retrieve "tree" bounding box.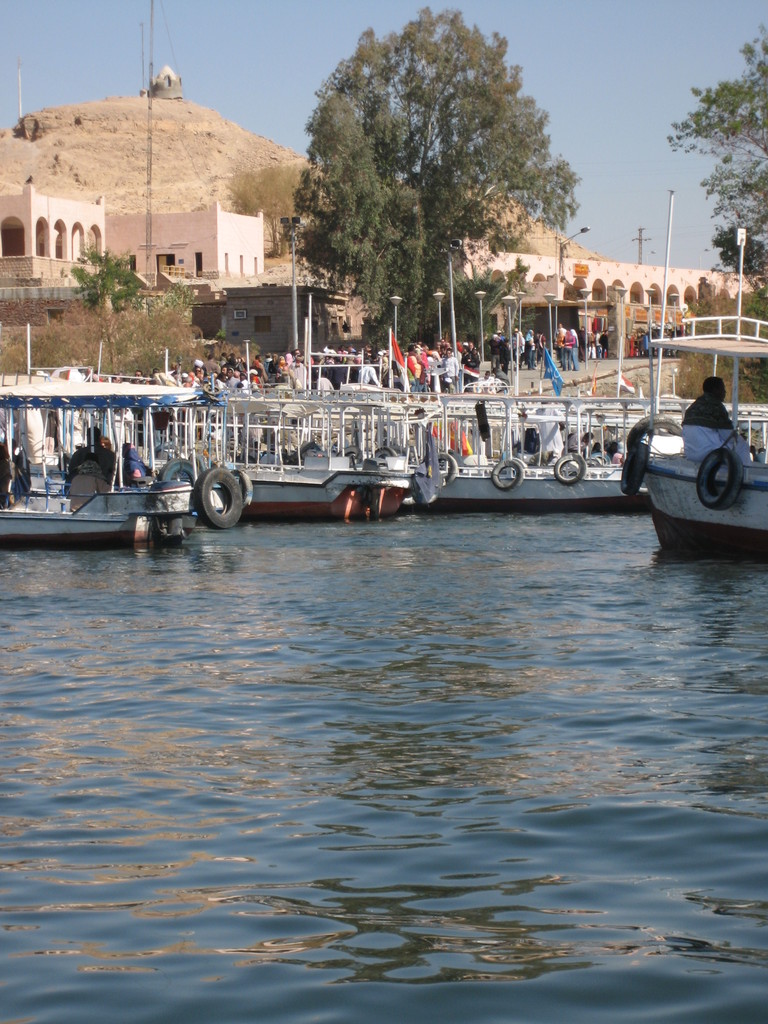
Bounding box: box(705, 227, 762, 273).
